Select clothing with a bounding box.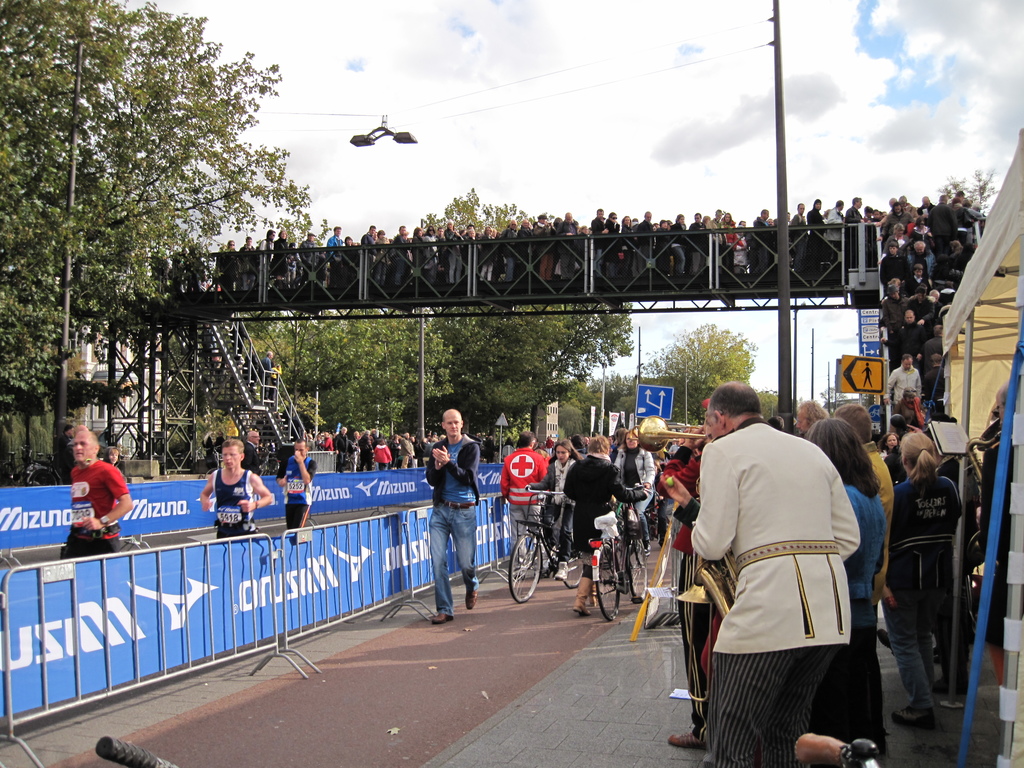
x1=214, y1=468, x2=252, y2=534.
